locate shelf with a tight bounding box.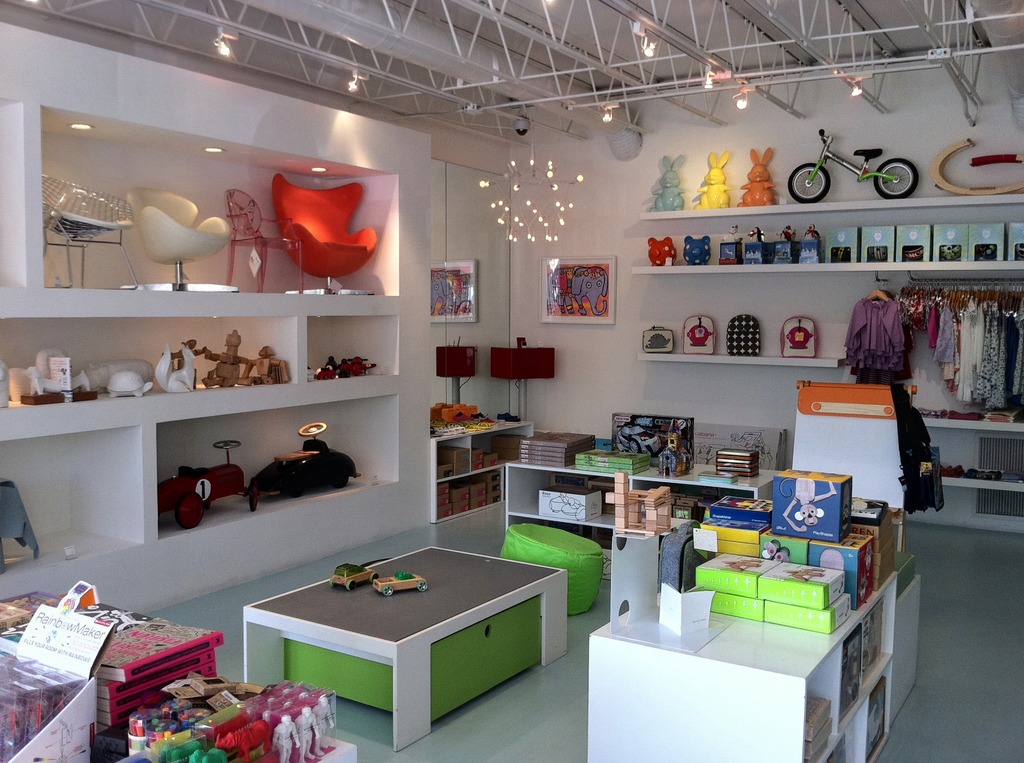
(425,422,538,525).
